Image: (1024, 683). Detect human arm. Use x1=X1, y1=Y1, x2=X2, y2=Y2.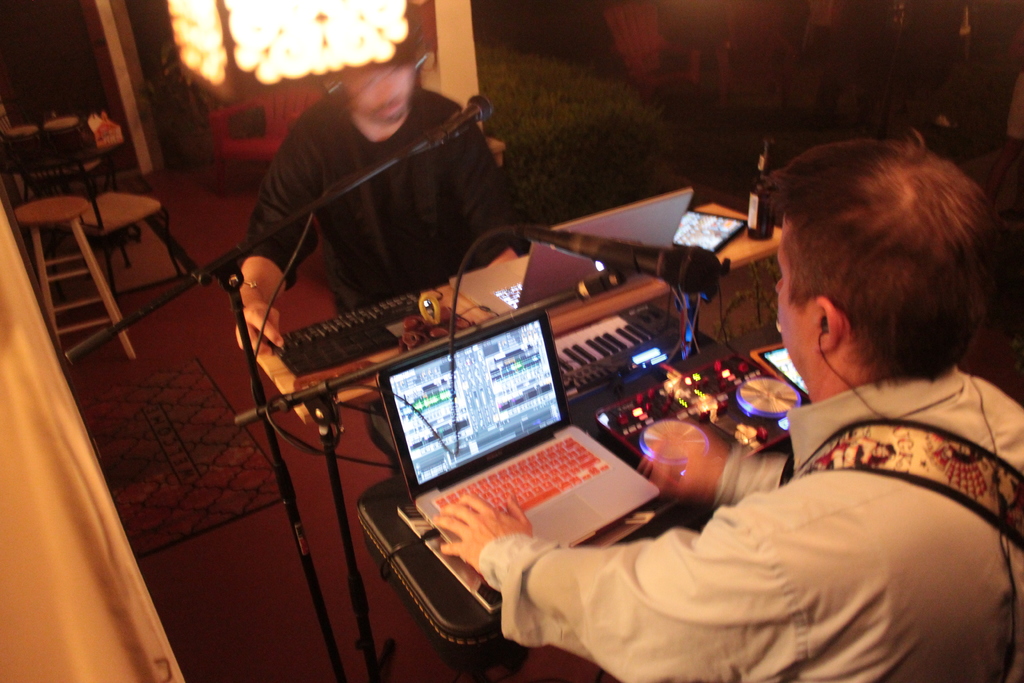
x1=439, y1=103, x2=532, y2=273.
